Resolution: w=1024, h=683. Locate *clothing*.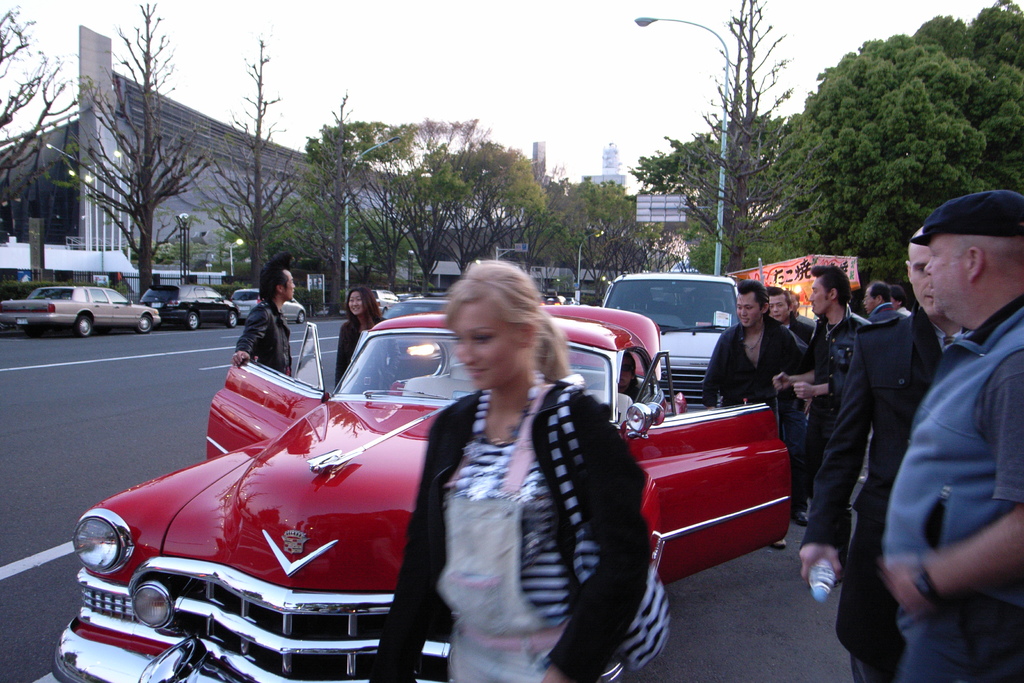
<bbox>880, 250, 1016, 674</bbox>.
